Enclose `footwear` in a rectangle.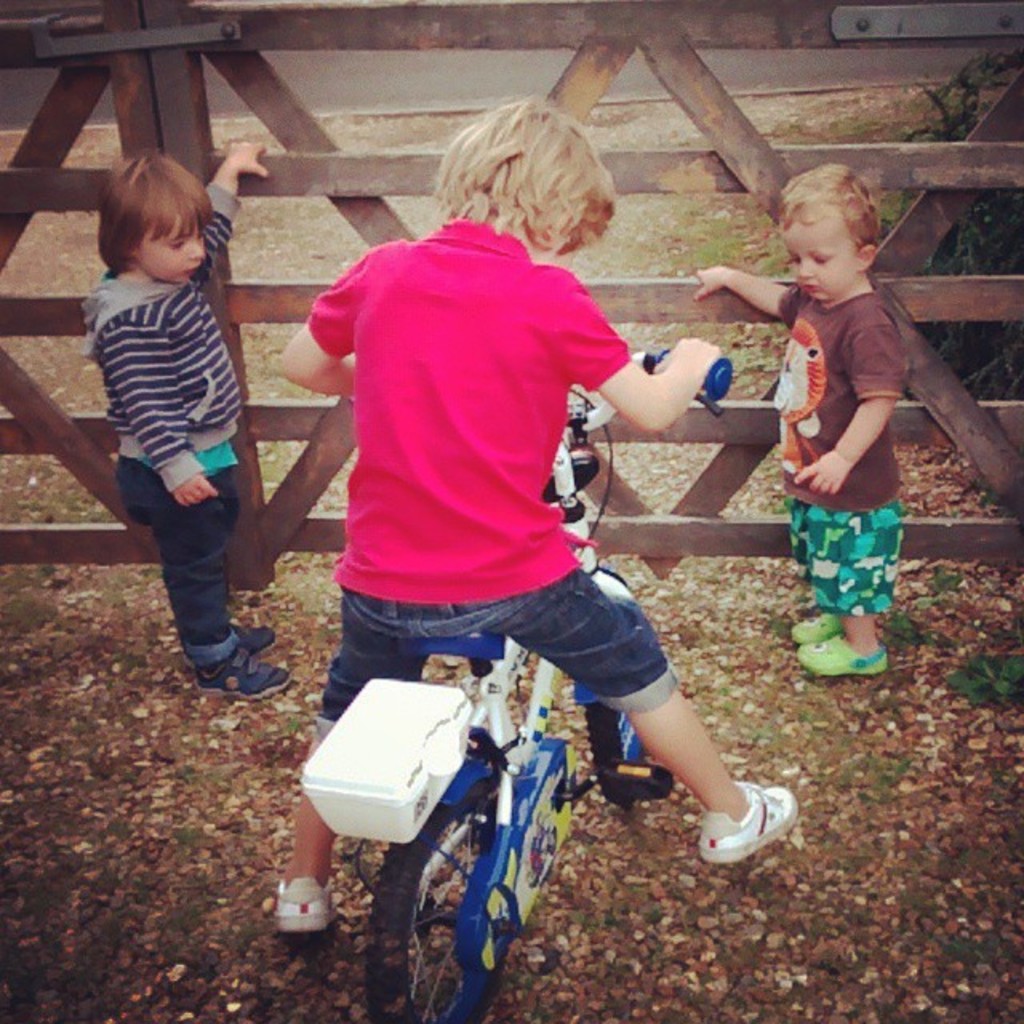
left=786, top=611, right=846, bottom=643.
